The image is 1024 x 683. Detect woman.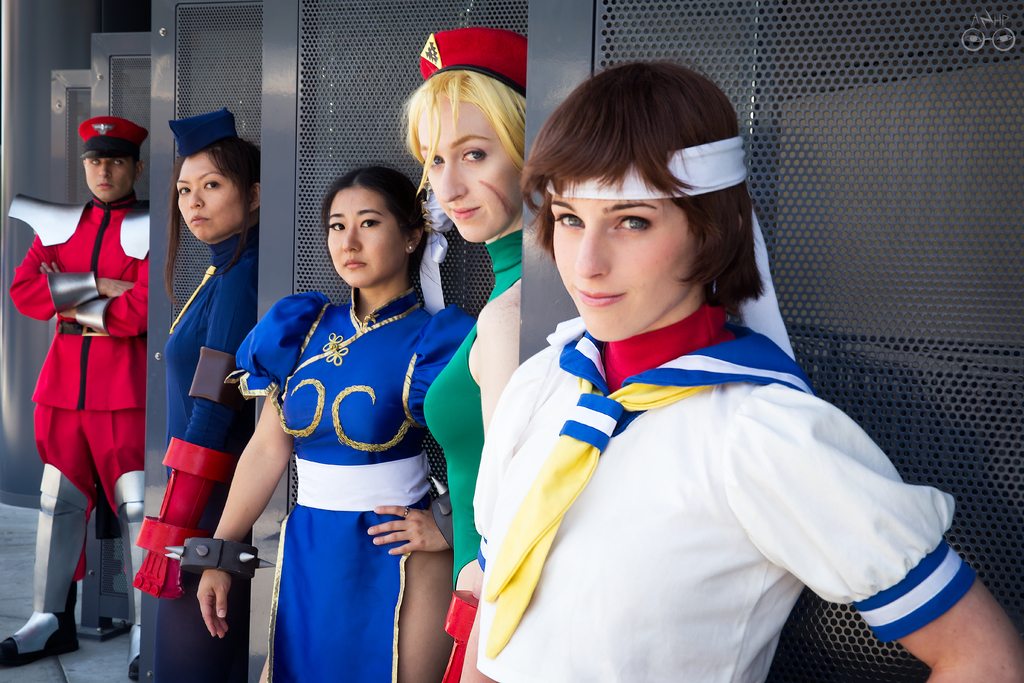
Detection: <region>233, 154, 470, 682</region>.
